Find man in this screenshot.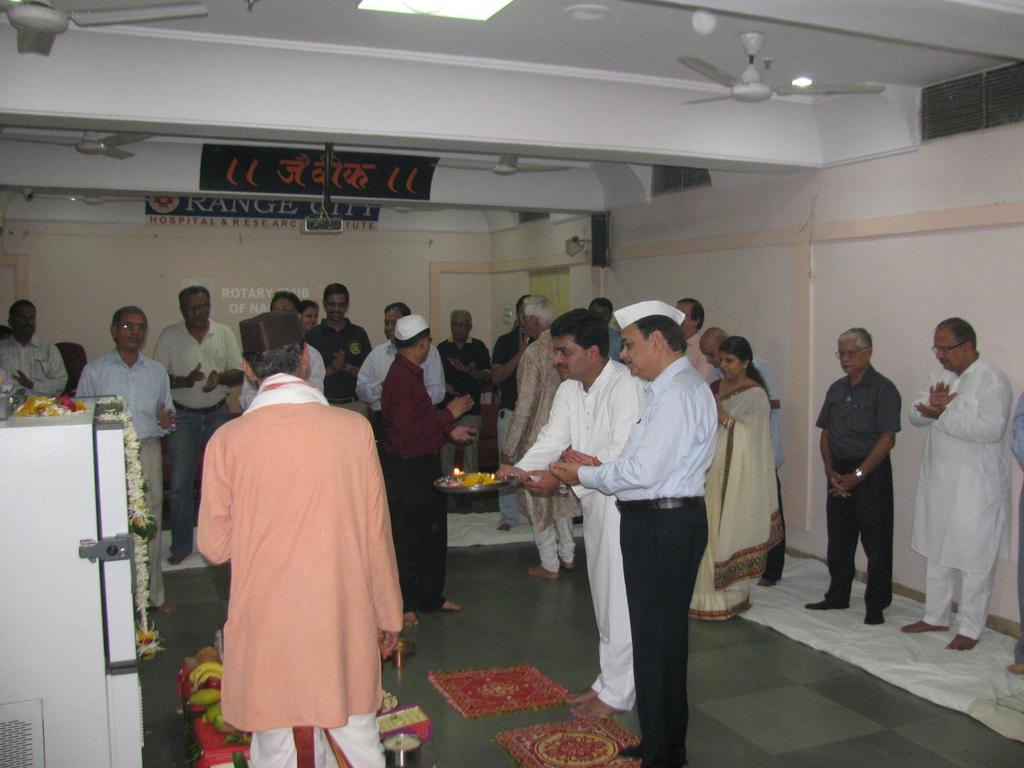
The bounding box for man is <box>236,283,328,403</box>.
